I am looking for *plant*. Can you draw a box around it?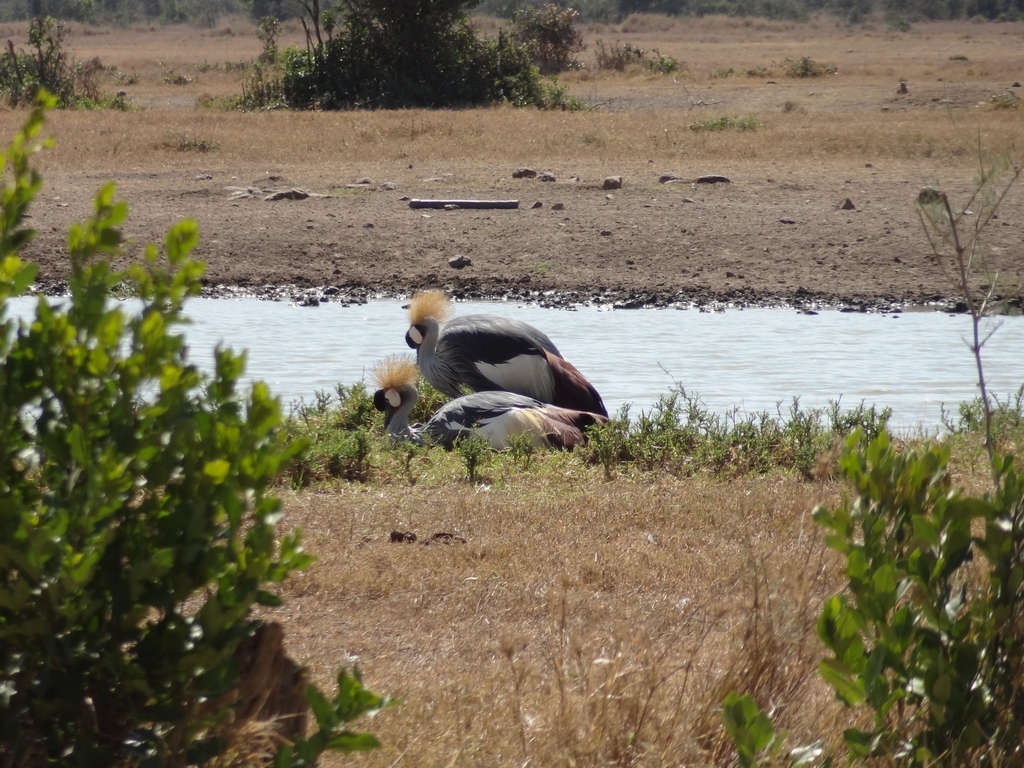
Sure, the bounding box is (808, 400, 1023, 767).
